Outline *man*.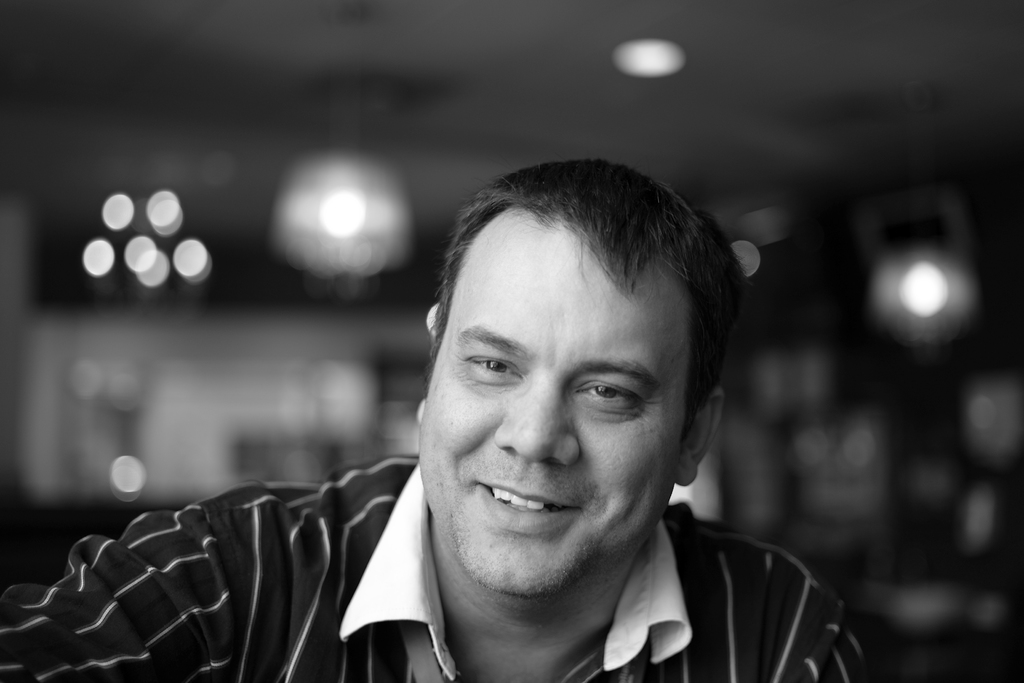
Outline: locate(0, 159, 870, 682).
